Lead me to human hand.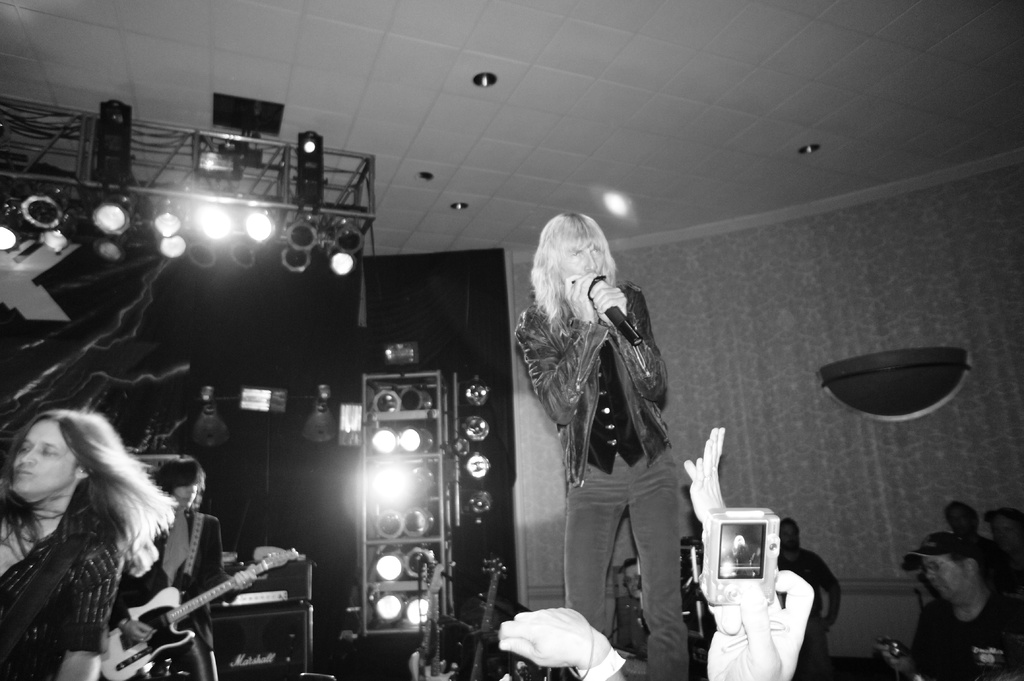
Lead to box=[706, 570, 814, 680].
